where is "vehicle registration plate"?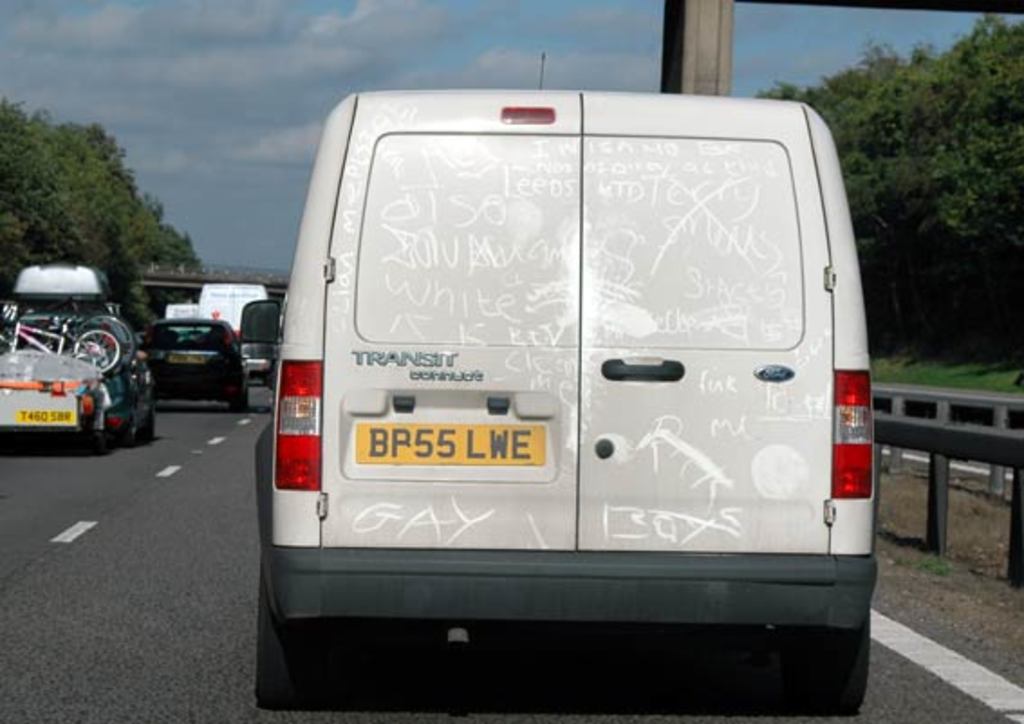
[left=361, top=392, right=558, bottom=506].
